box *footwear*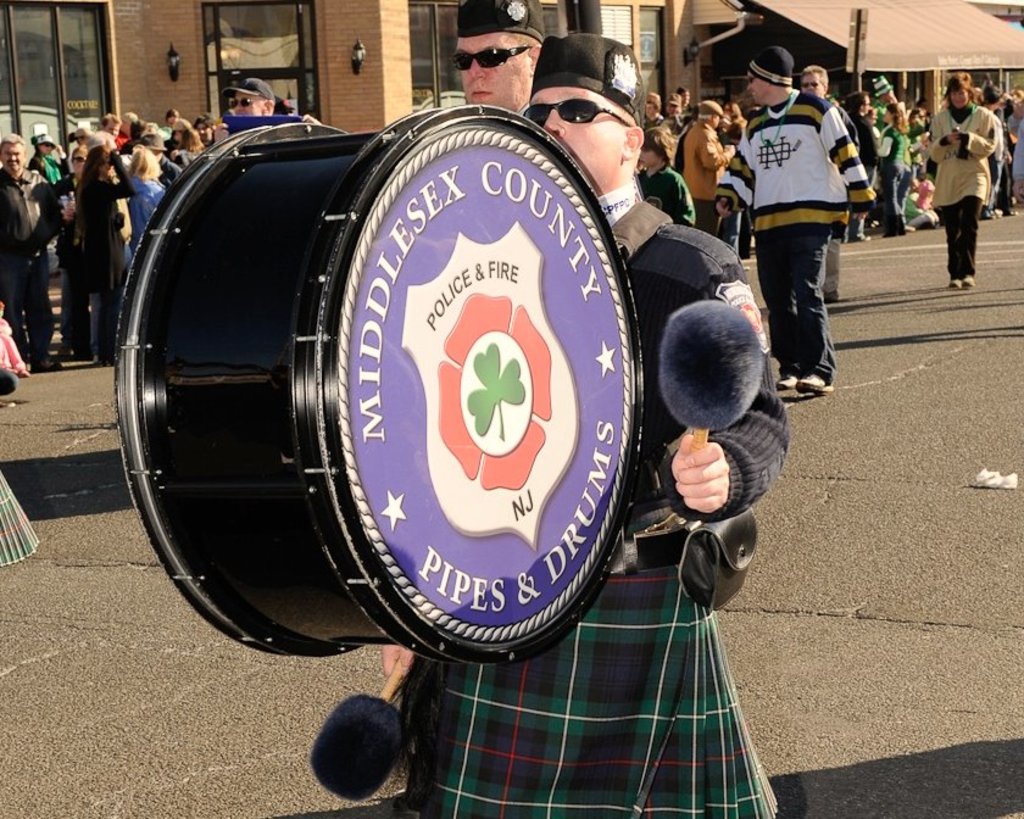
left=26, top=357, right=63, bottom=374
